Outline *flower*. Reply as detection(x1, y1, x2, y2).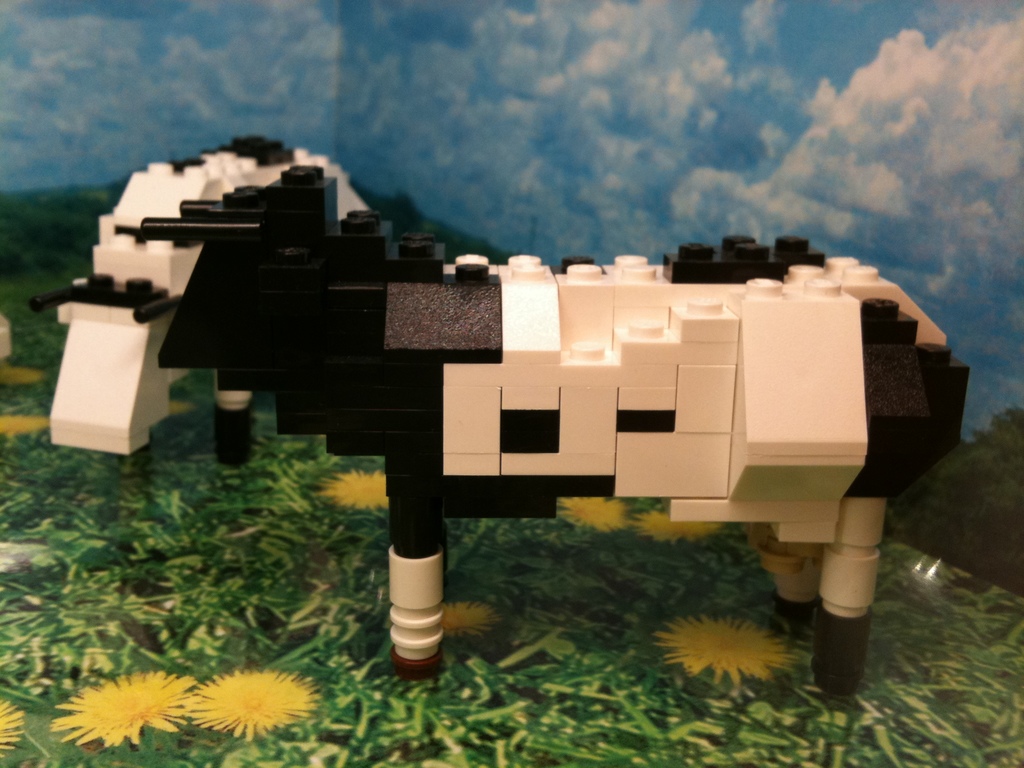
detection(65, 665, 186, 749).
